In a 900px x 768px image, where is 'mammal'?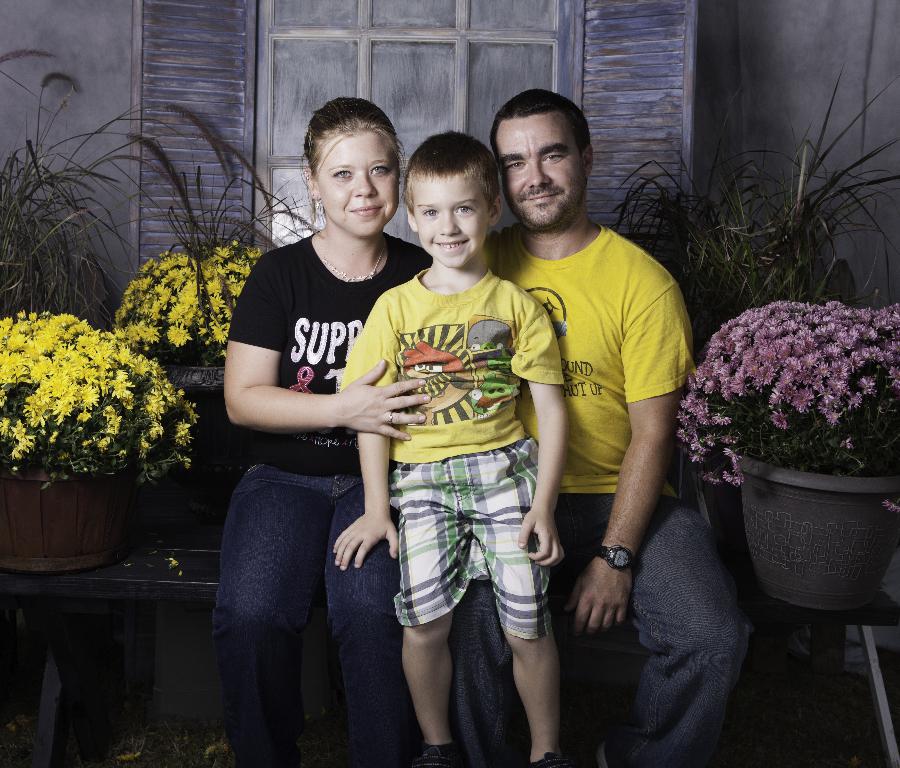
{"x1": 329, "y1": 131, "x2": 579, "y2": 763}.
